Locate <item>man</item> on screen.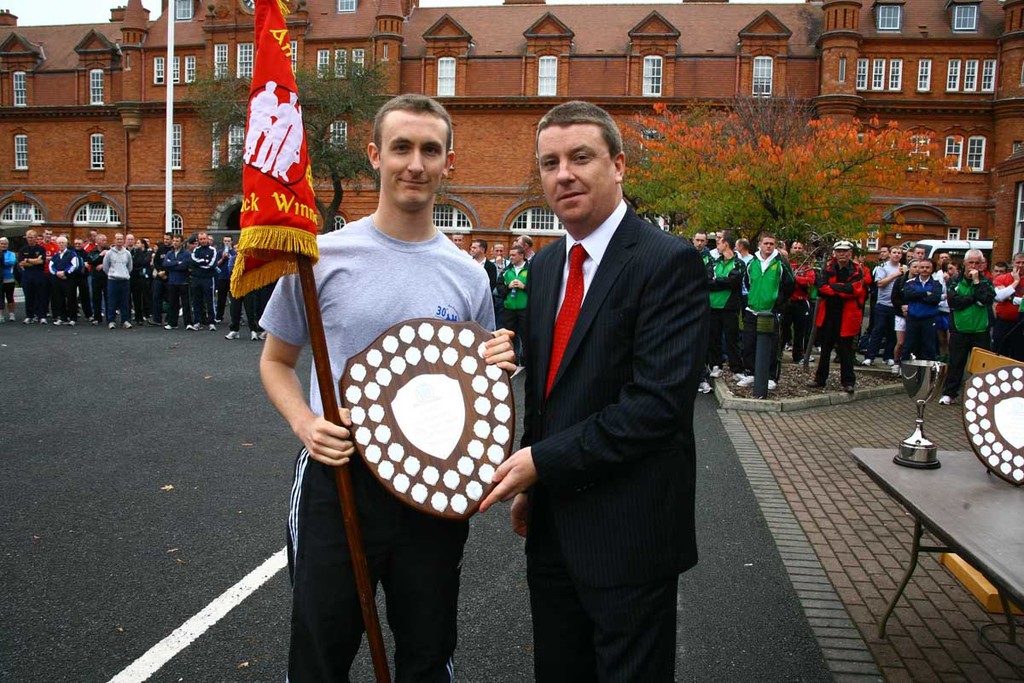
On screen at {"x1": 467, "y1": 236, "x2": 494, "y2": 294}.
